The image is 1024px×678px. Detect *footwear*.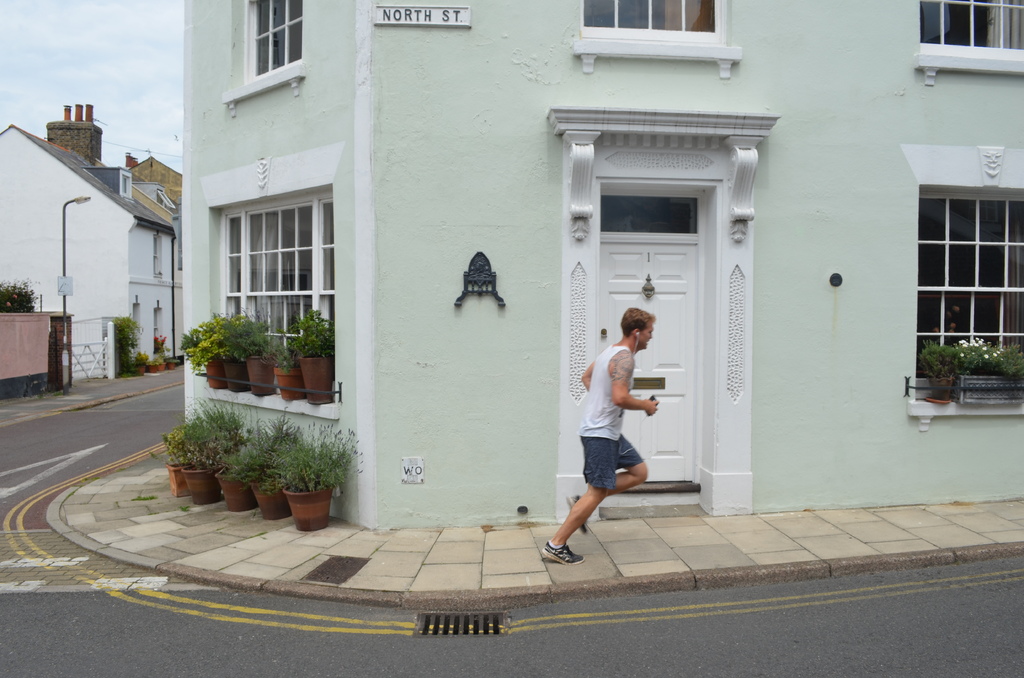
Detection: BBox(566, 492, 586, 538).
